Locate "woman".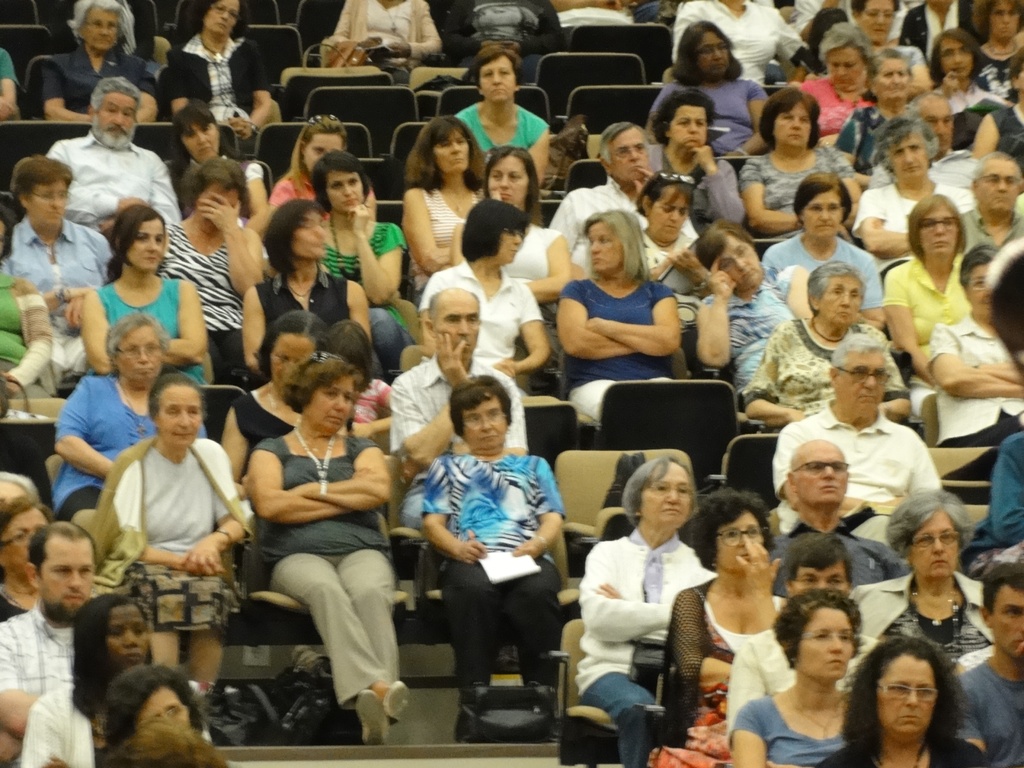
Bounding box: {"left": 833, "top": 45, "right": 918, "bottom": 188}.
